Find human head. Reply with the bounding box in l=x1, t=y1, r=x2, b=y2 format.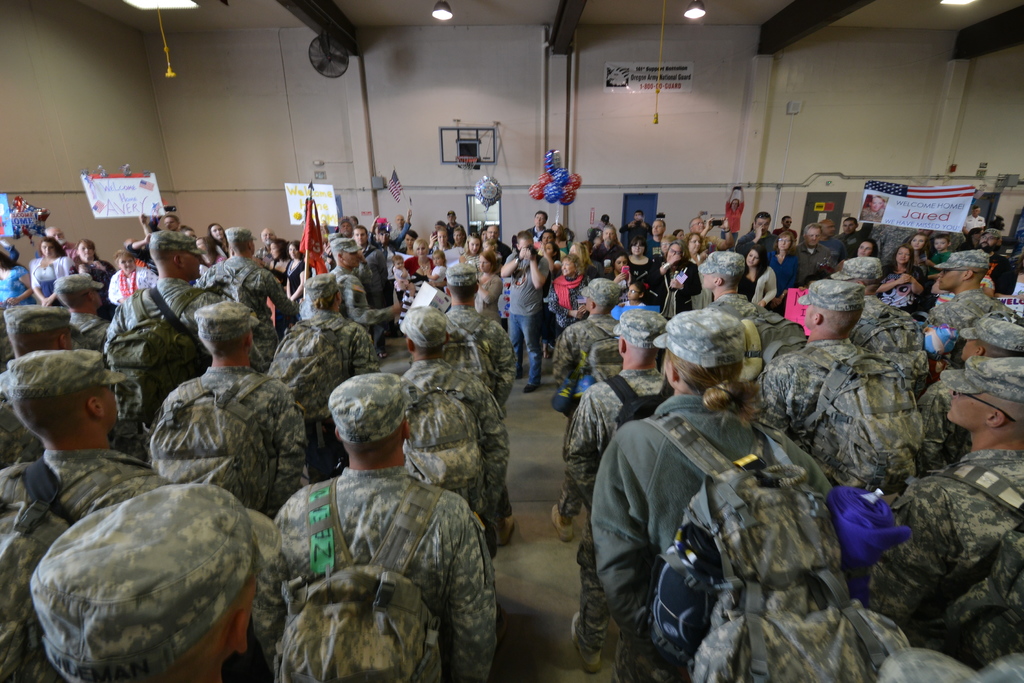
l=209, t=222, r=226, b=242.
